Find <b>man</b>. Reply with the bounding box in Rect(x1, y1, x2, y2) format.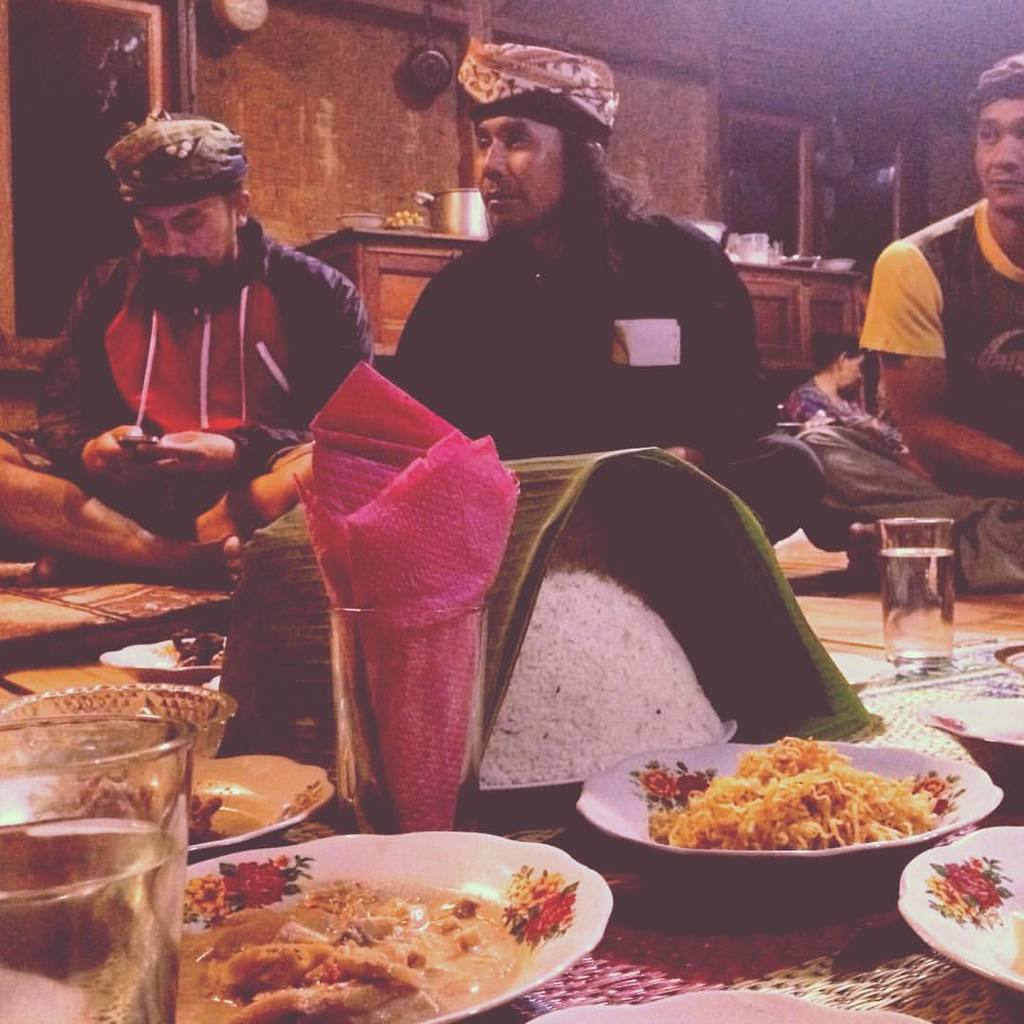
Rect(0, 113, 379, 591).
